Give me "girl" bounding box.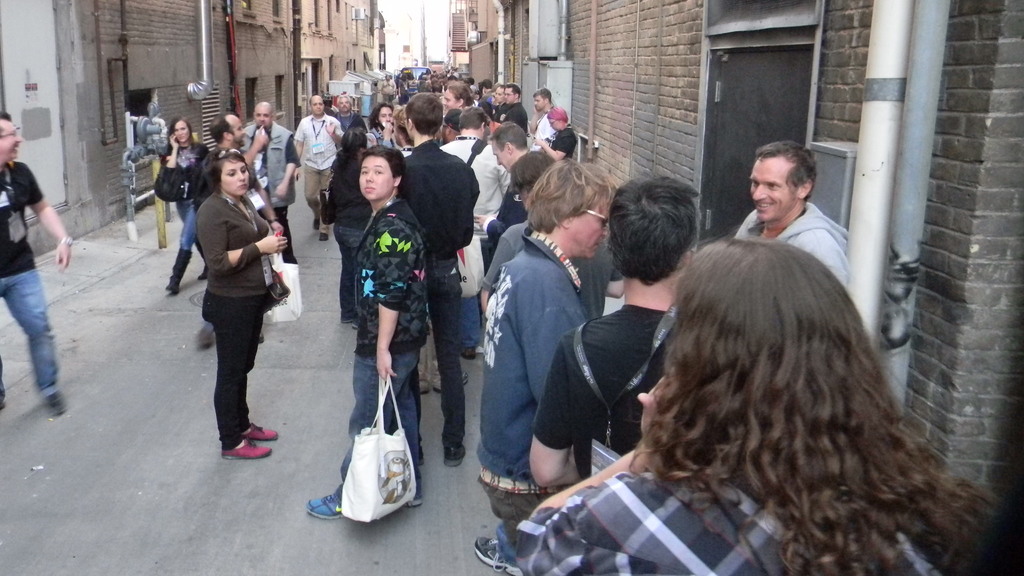
[x1=511, y1=235, x2=1010, y2=575].
